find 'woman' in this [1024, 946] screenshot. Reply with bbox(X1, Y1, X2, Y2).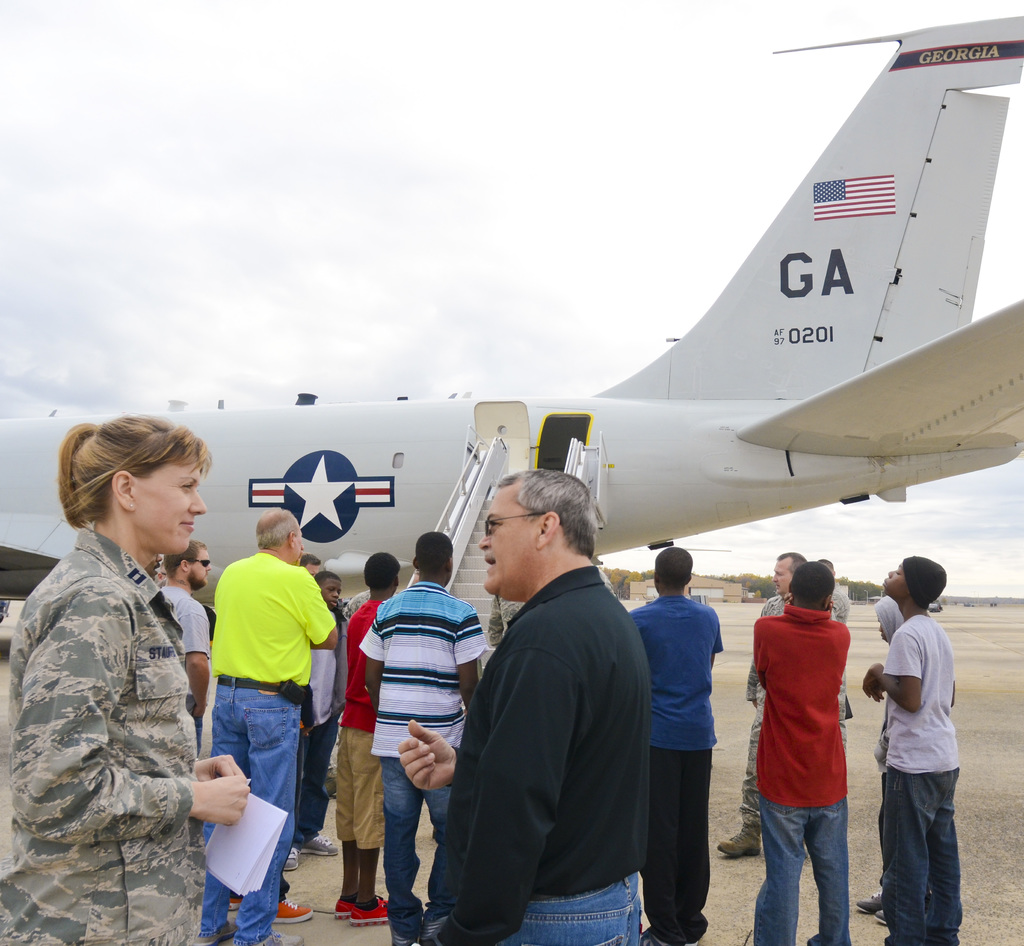
bbox(333, 550, 399, 929).
